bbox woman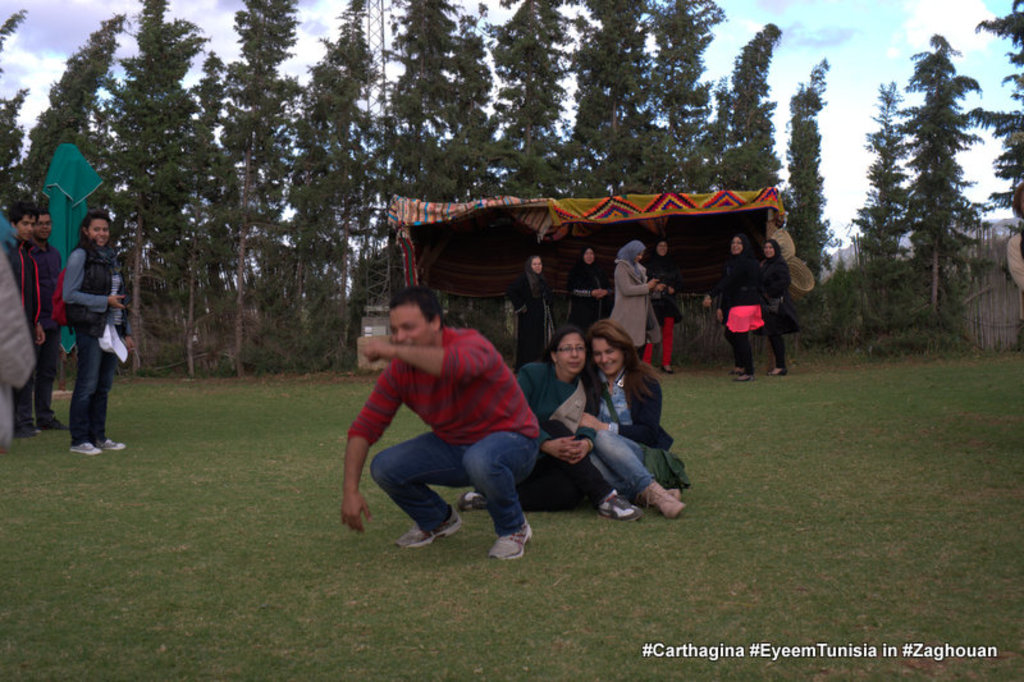
BBox(758, 235, 792, 377)
